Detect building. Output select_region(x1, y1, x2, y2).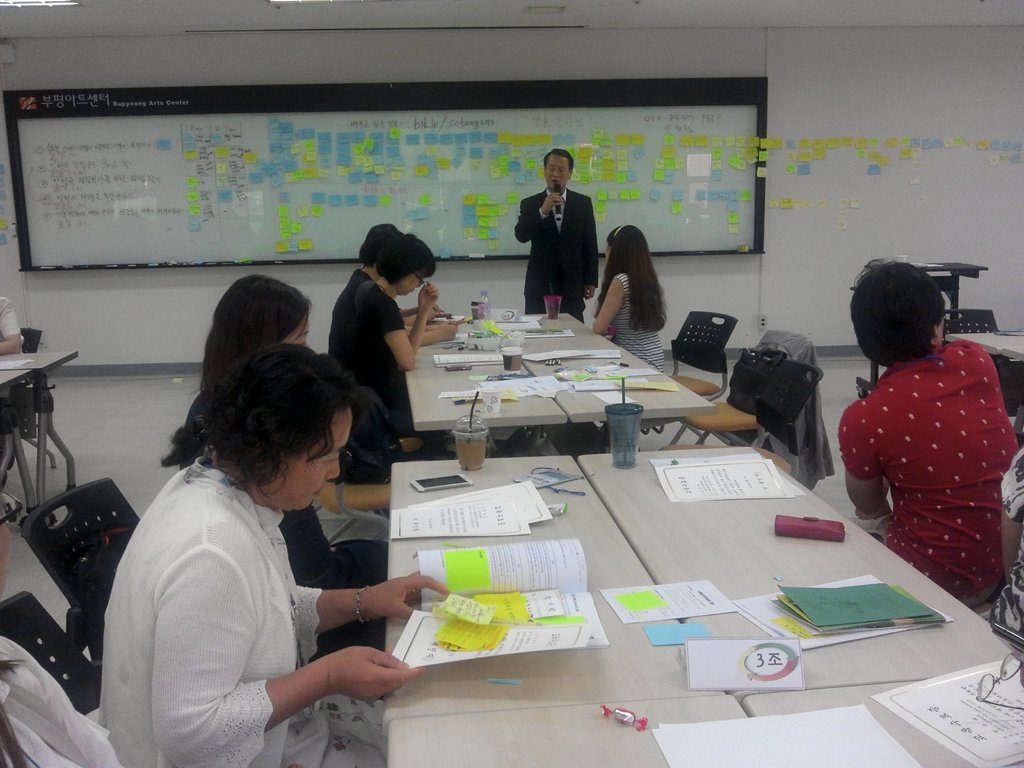
select_region(0, 0, 1023, 767).
